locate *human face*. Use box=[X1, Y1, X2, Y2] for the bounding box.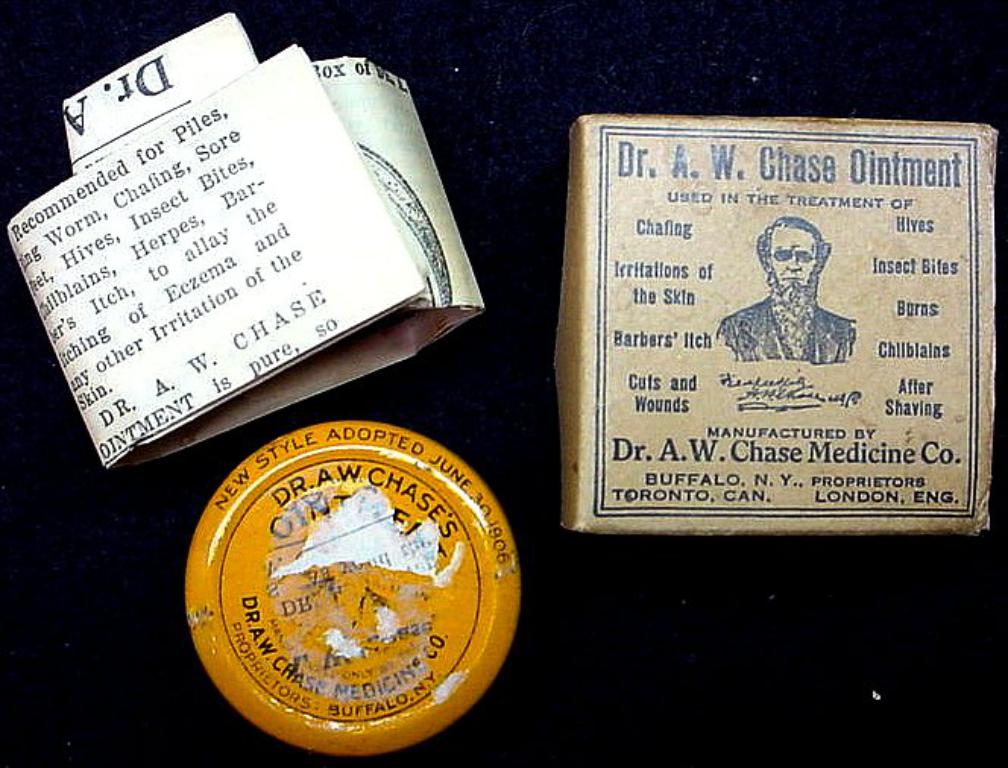
box=[764, 223, 820, 290].
